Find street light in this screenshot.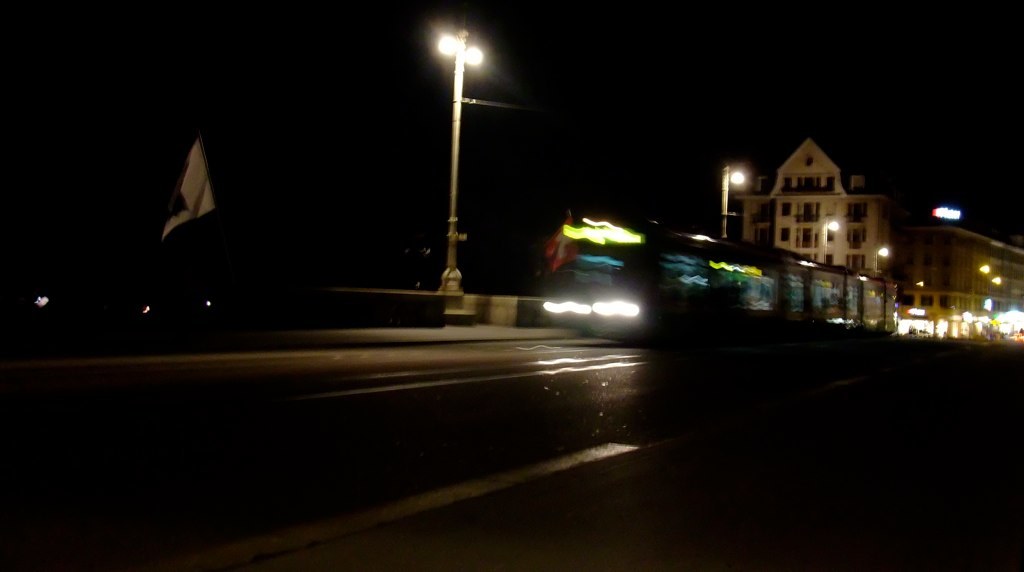
The bounding box for street light is <region>870, 238, 894, 277</region>.
